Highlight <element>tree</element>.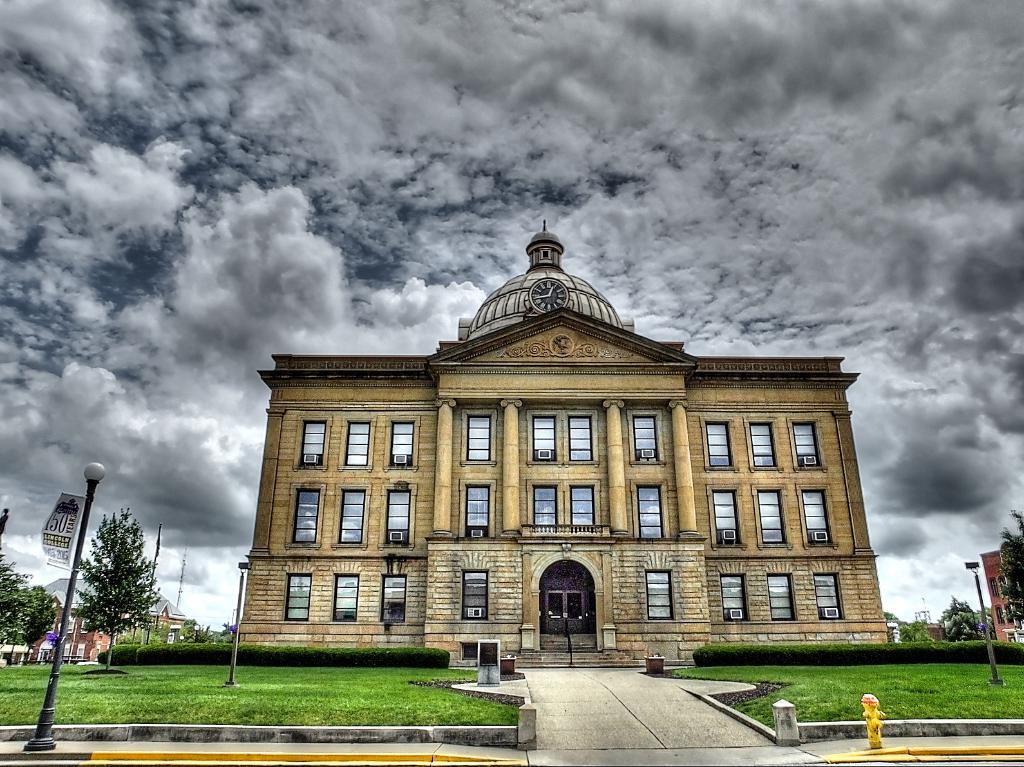
Highlighted region: locate(0, 536, 57, 665).
